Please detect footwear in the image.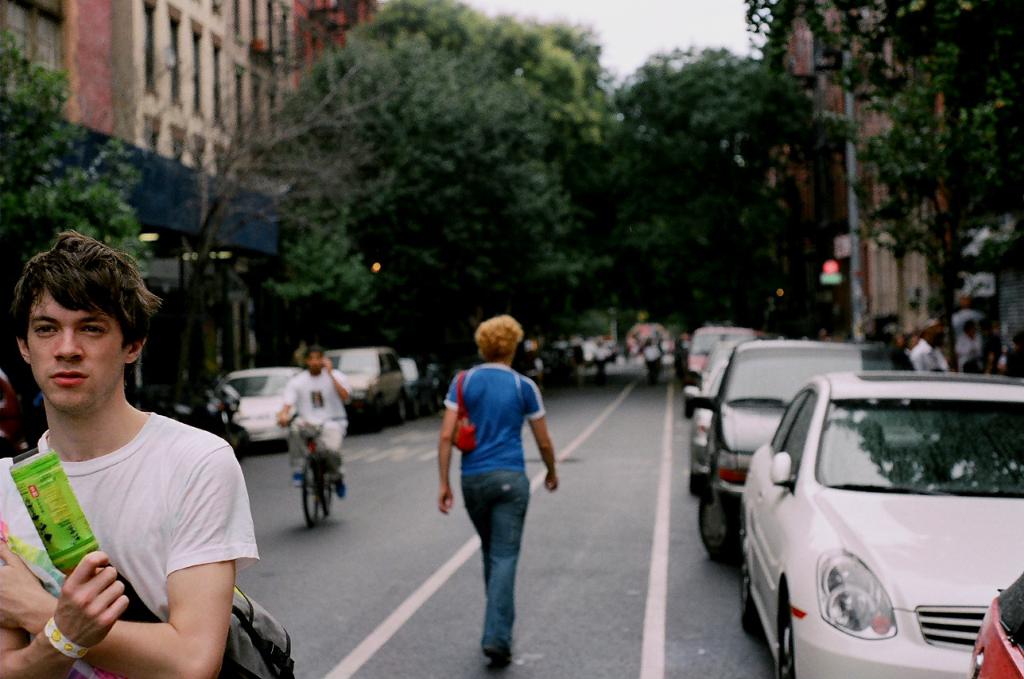
bbox(335, 480, 345, 497).
